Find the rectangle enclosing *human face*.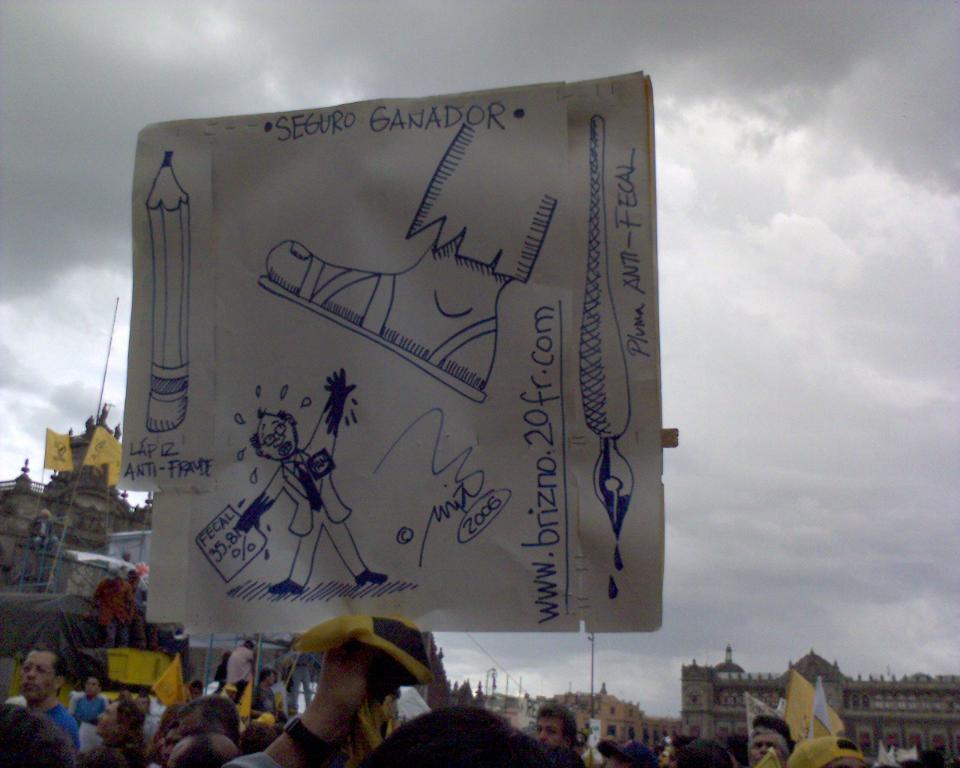
98/704/125/736.
